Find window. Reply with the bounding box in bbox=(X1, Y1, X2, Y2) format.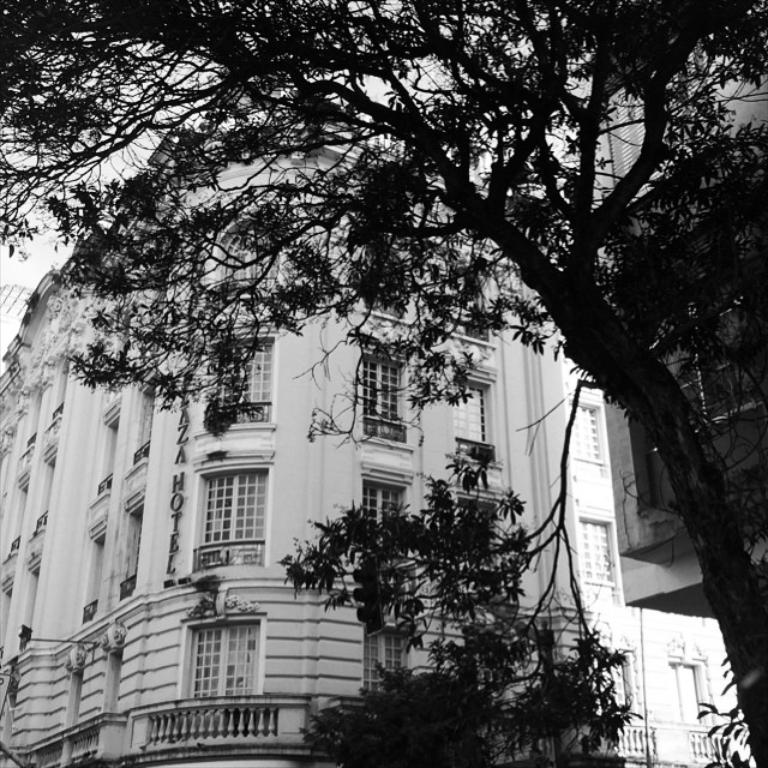
bbox=(132, 392, 150, 469).
